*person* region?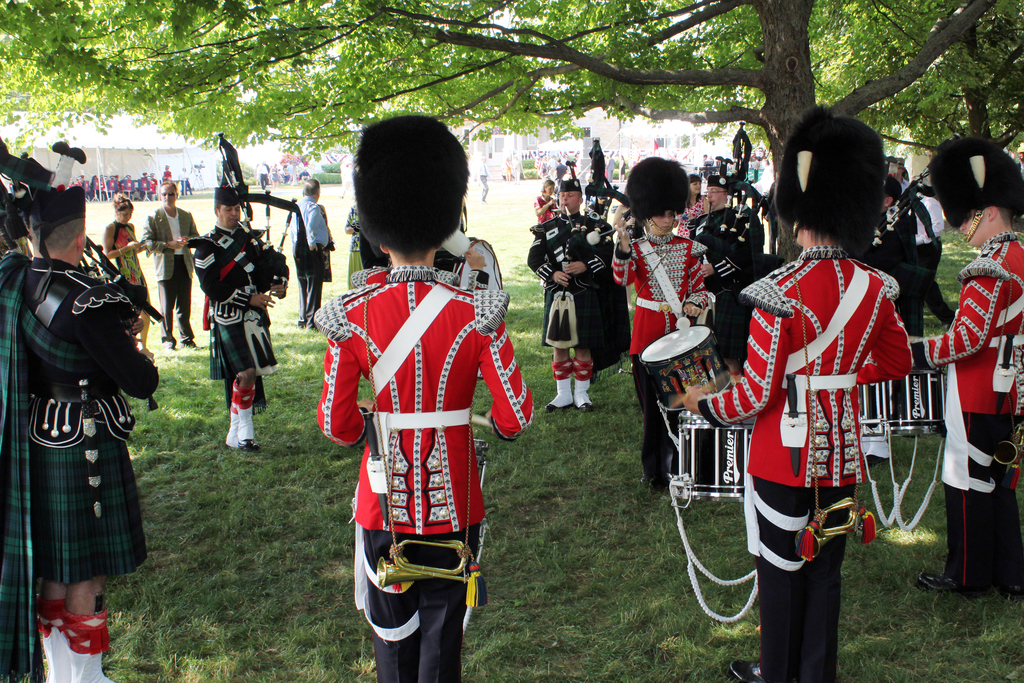
select_region(282, 188, 328, 325)
